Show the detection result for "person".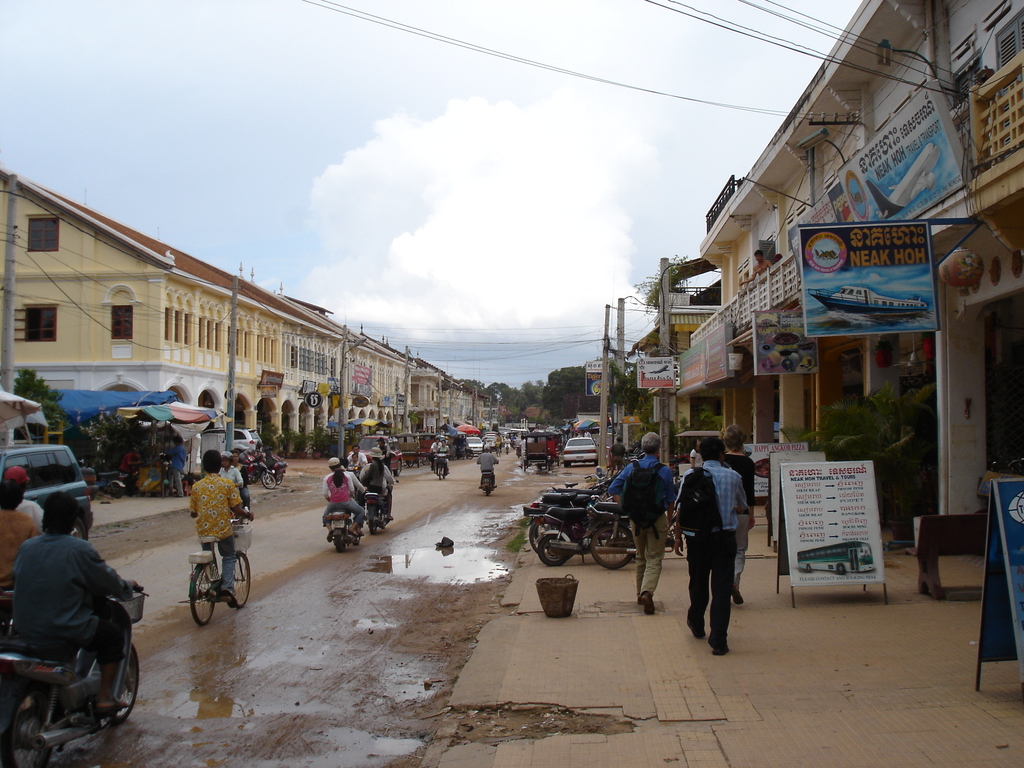
166/436/187/495.
